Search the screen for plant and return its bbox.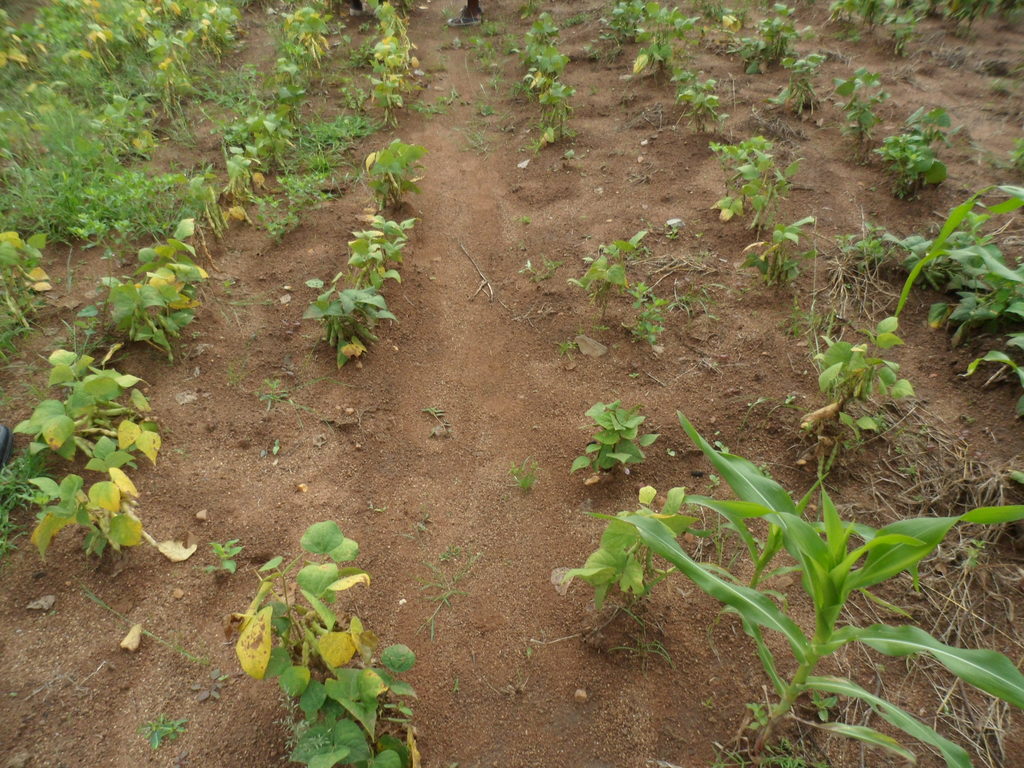
Found: (0,444,48,548).
